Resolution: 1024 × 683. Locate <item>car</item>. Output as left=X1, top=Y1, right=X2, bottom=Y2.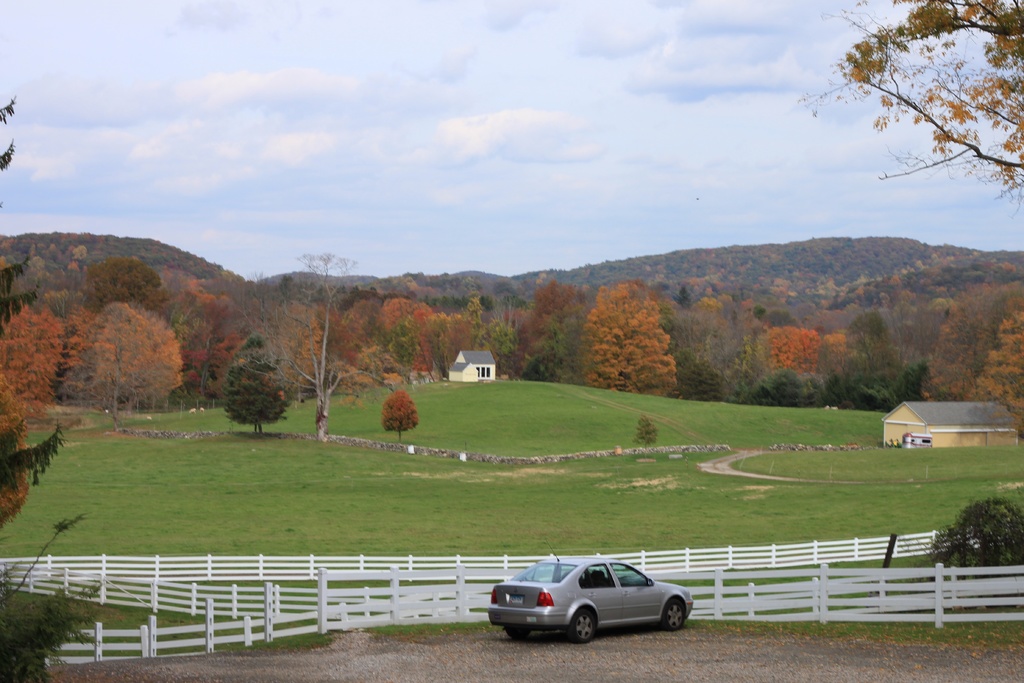
left=494, top=562, right=694, bottom=649.
